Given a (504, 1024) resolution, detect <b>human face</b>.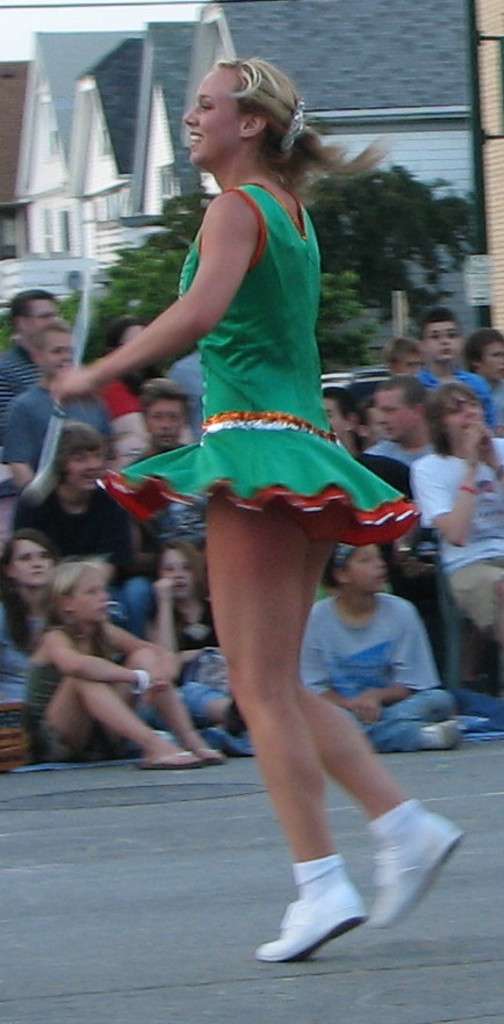
(3,538,56,589).
